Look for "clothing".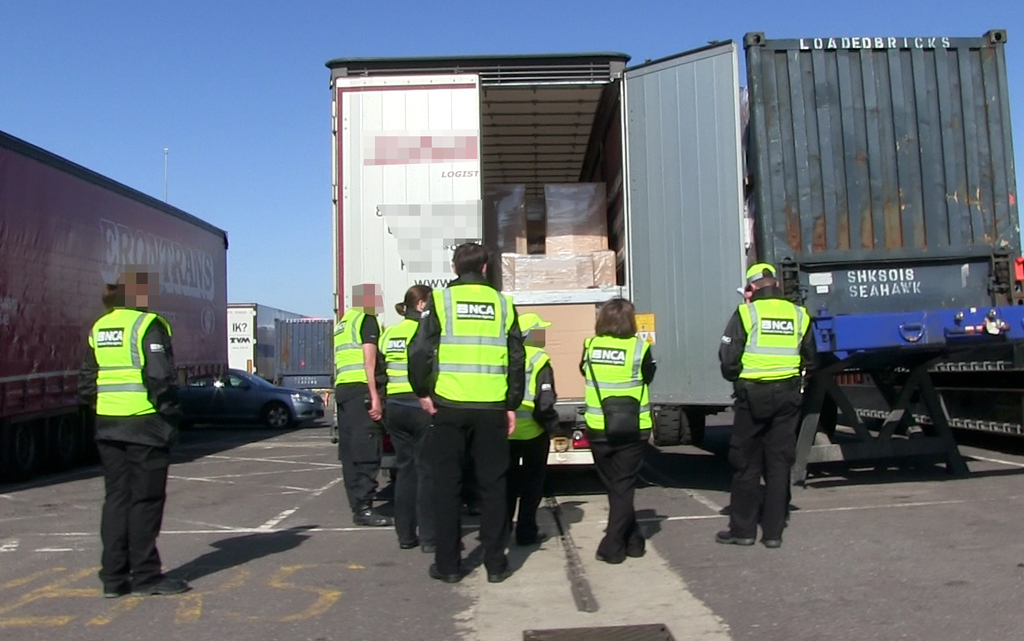
Found: box=[408, 273, 526, 568].
